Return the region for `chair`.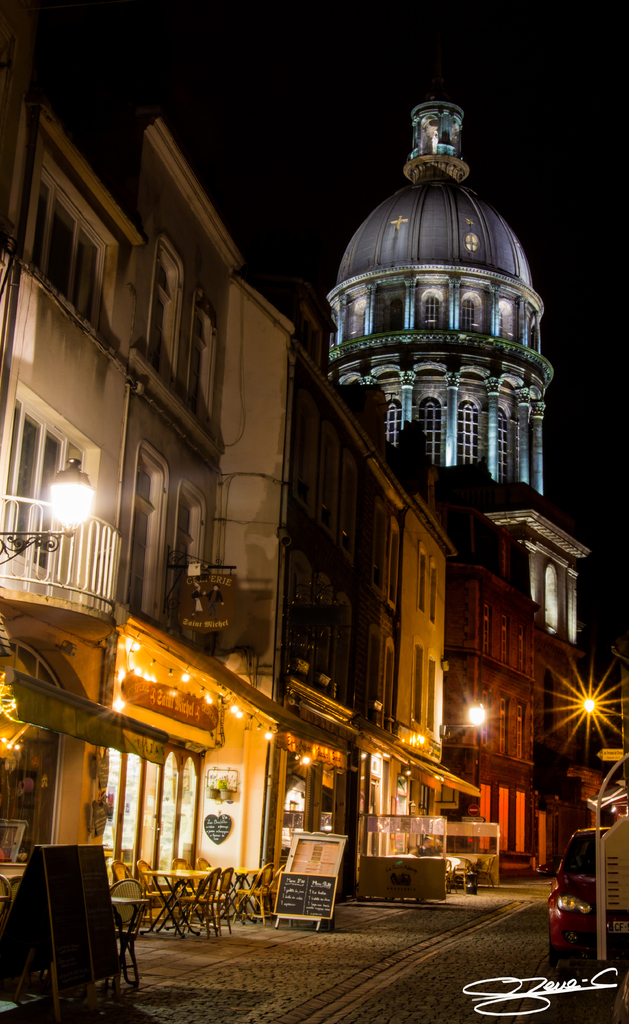
select_region(167, 868, 226, 938).
